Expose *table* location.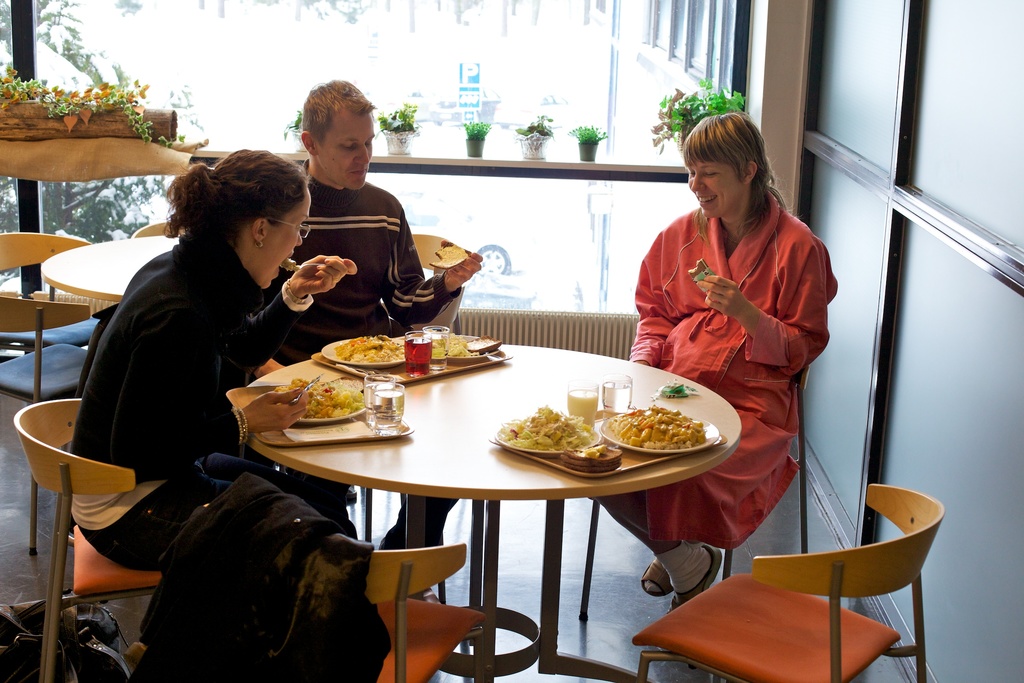
Exposed at 42/236/179/302.
